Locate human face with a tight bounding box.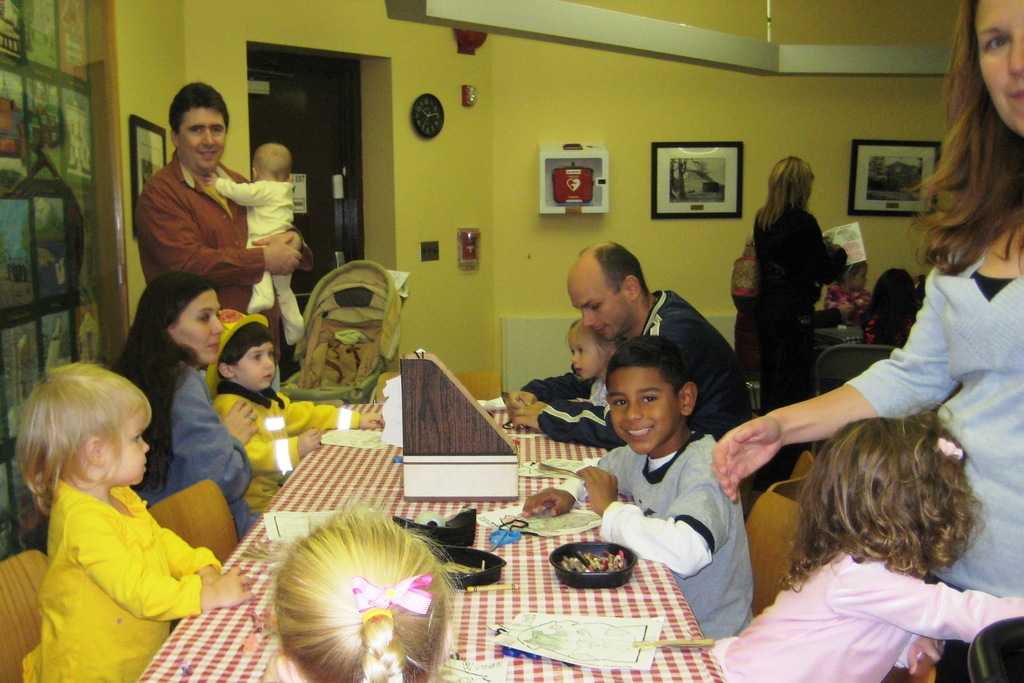
bbox=(567, 270, 638, 336).
